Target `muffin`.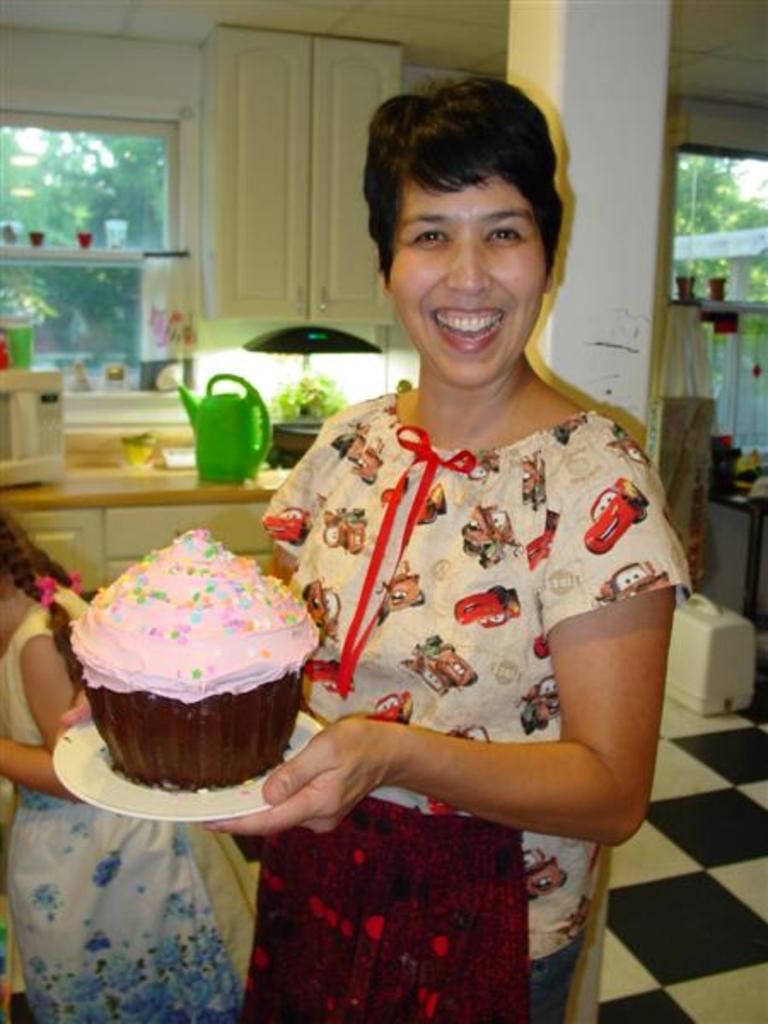
Target region: (left=60, top=526, right=314, bottom=800).
